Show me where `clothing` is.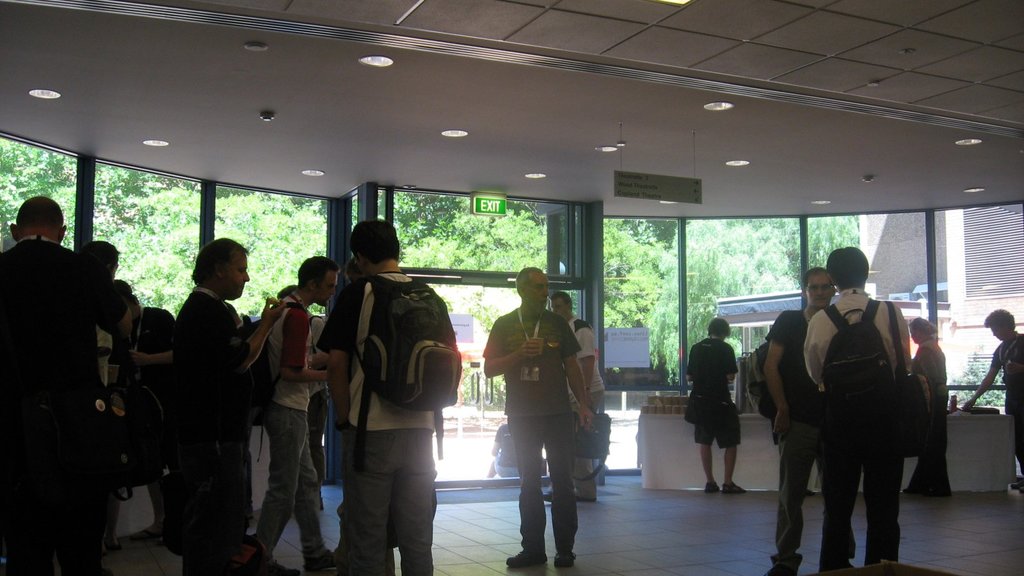
`clothing` is at pyautogui.locateOnScreen(913, 340, 955, 497).
